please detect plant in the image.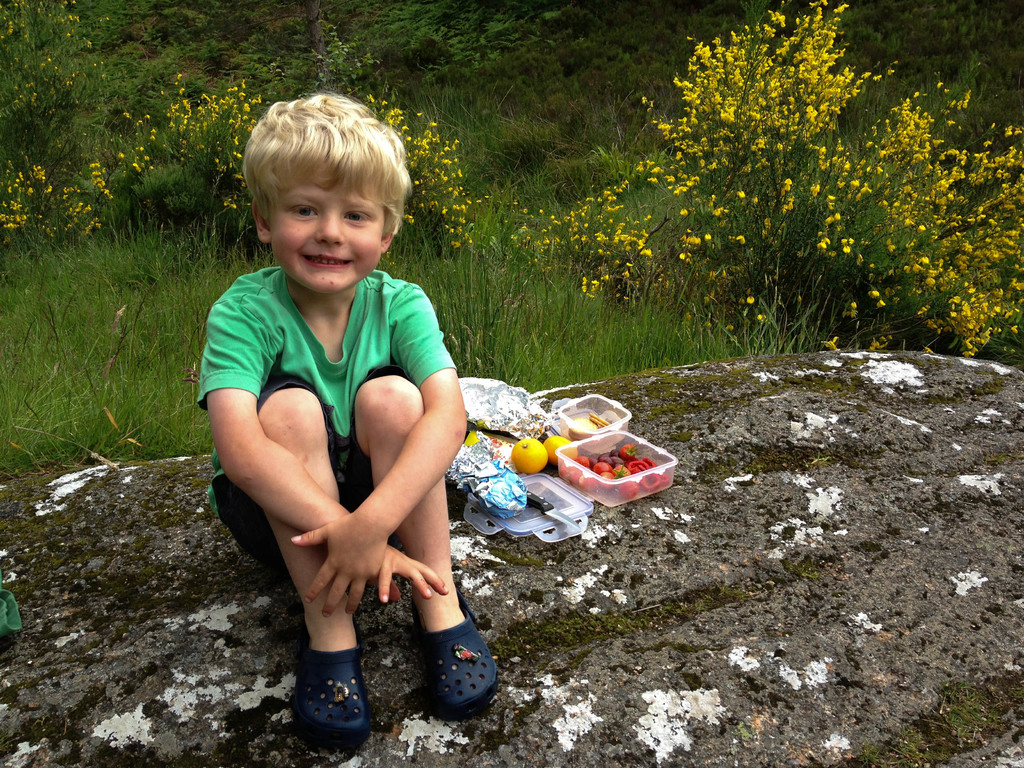
box(547, 0, 1017, 351).
